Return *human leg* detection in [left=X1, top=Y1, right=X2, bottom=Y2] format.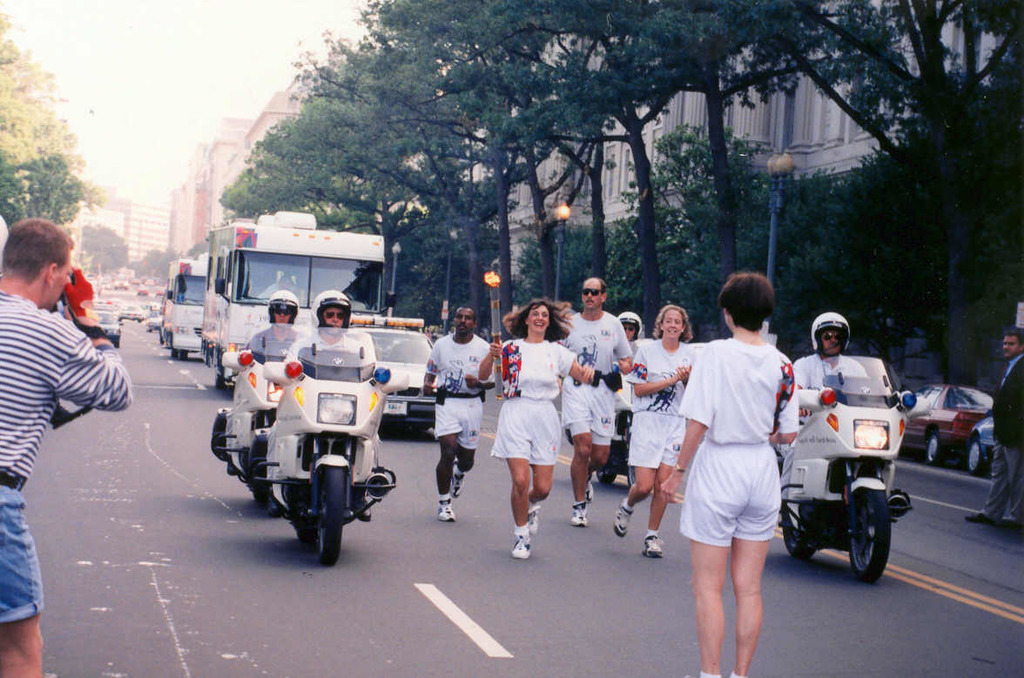
[left=429, top=395, right=456, bottom=527].
